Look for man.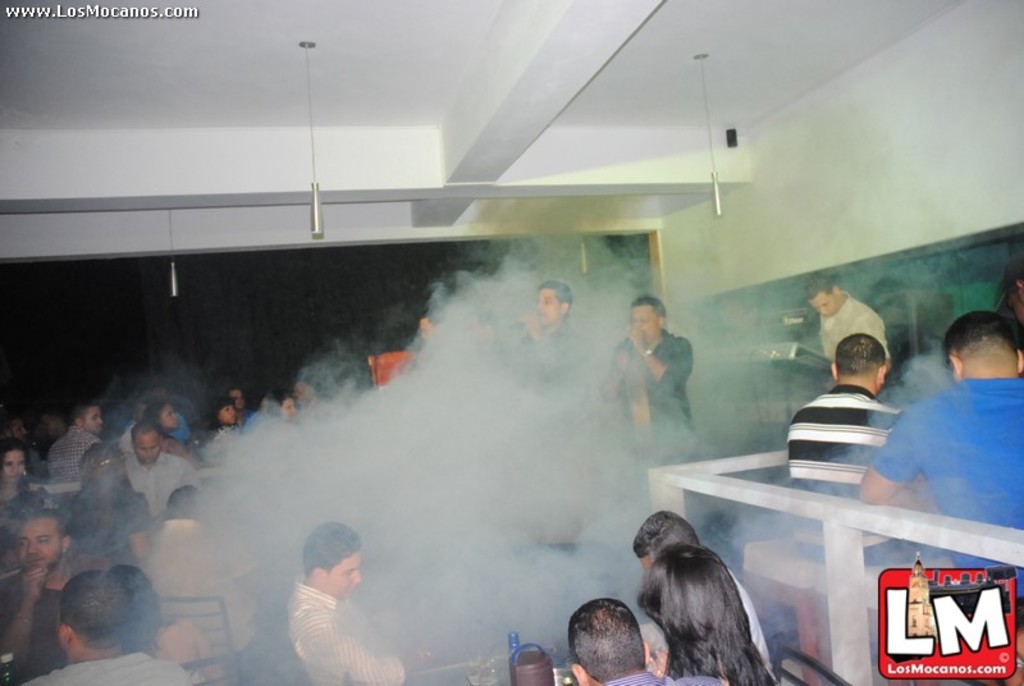
Found: 781:328:927:567.
